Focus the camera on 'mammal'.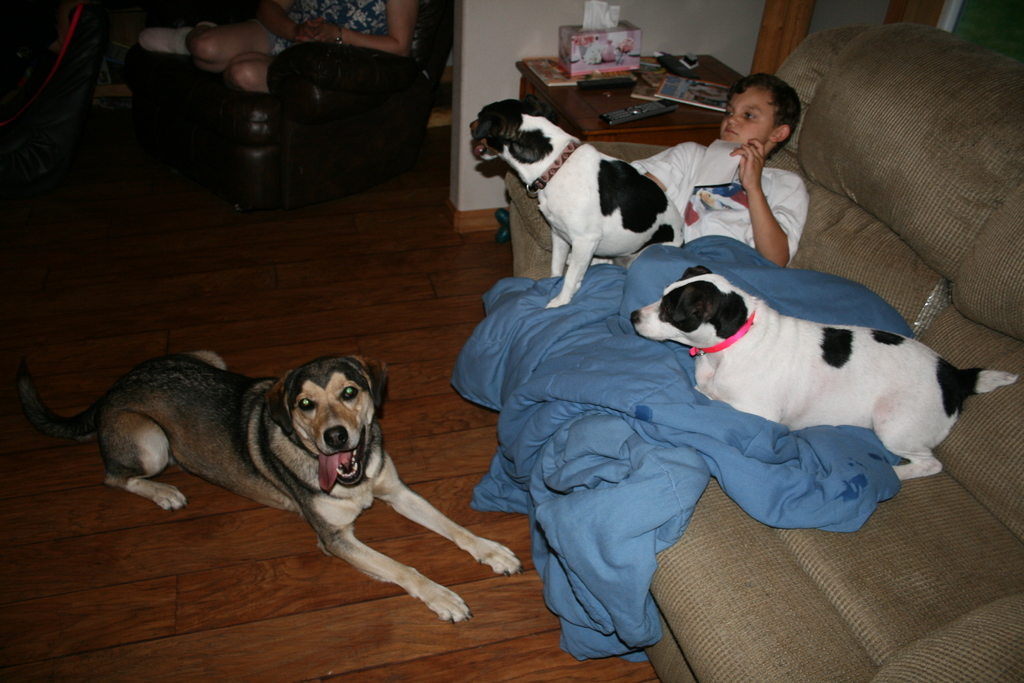
Focus region: [578,40,815,367].
